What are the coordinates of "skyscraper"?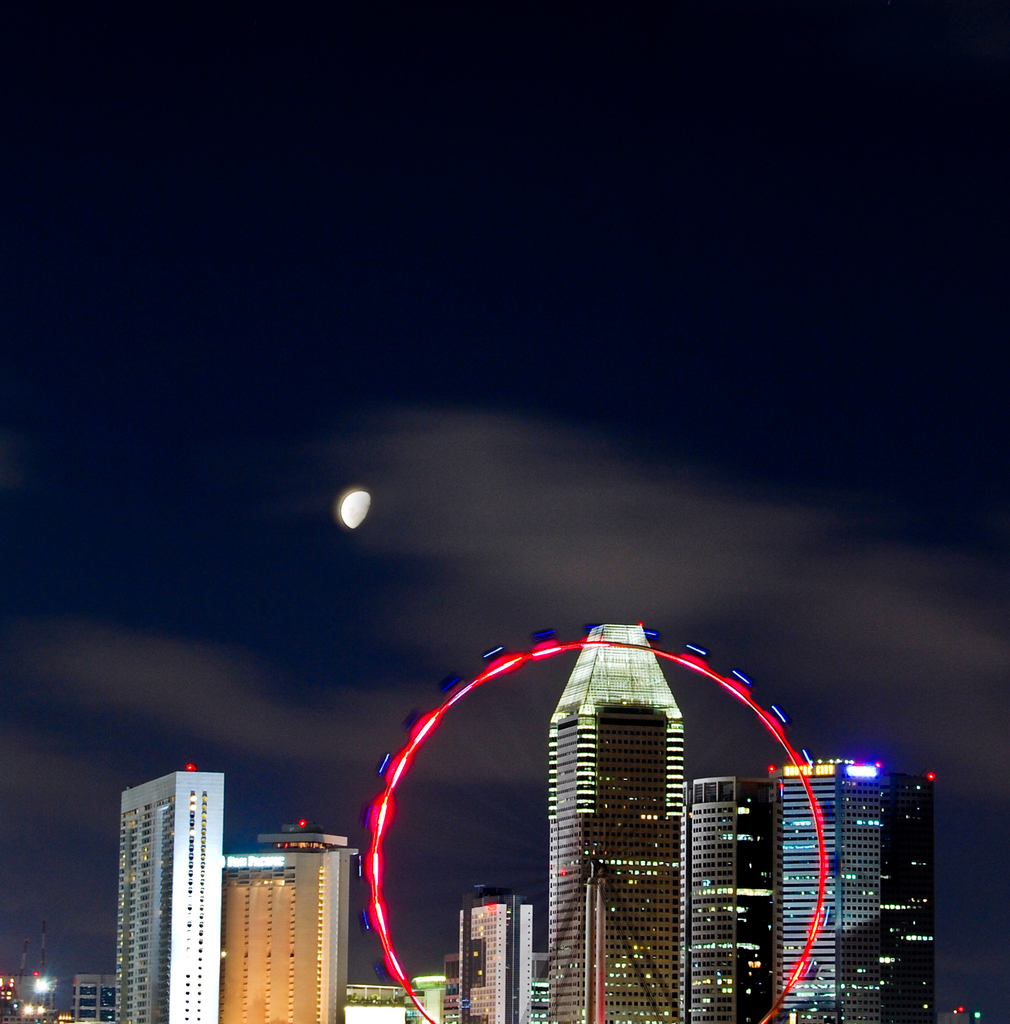
left=209, top=808, right=367, bottom=1023.
